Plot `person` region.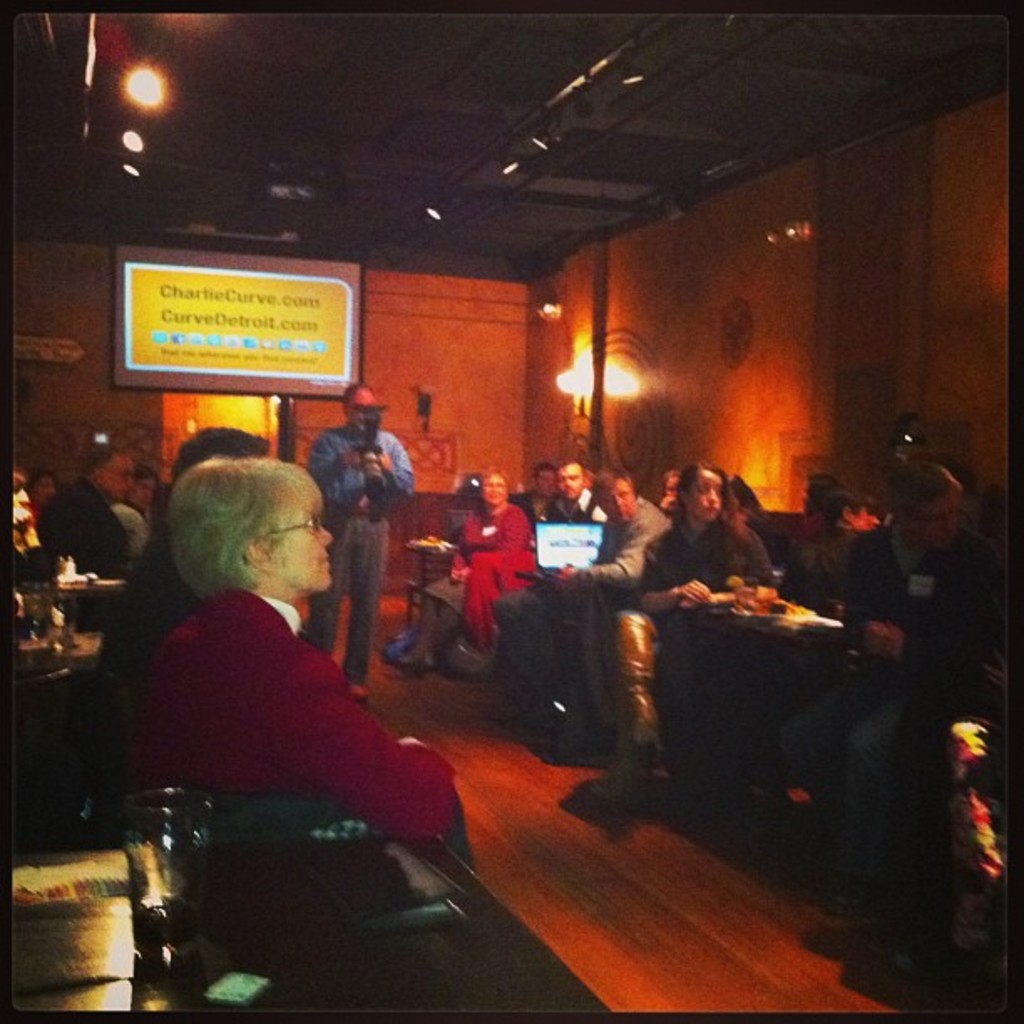
Plotted at (294,387,407,716).
